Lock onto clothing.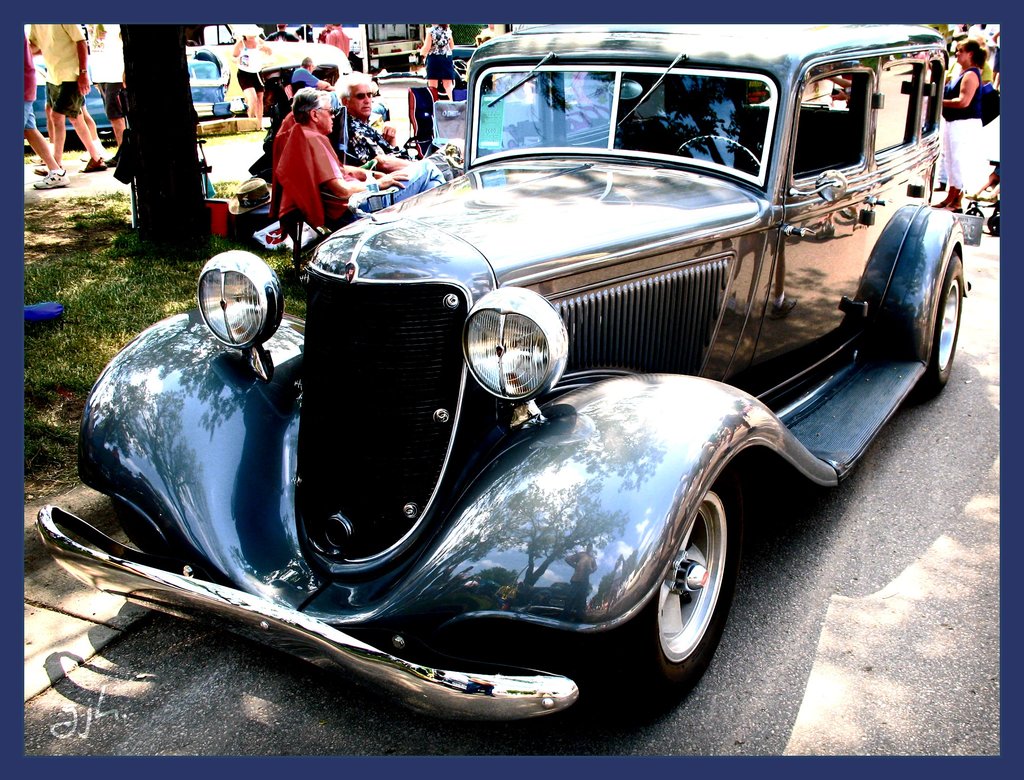
Locked: box=[965, 24, 996, 39].
